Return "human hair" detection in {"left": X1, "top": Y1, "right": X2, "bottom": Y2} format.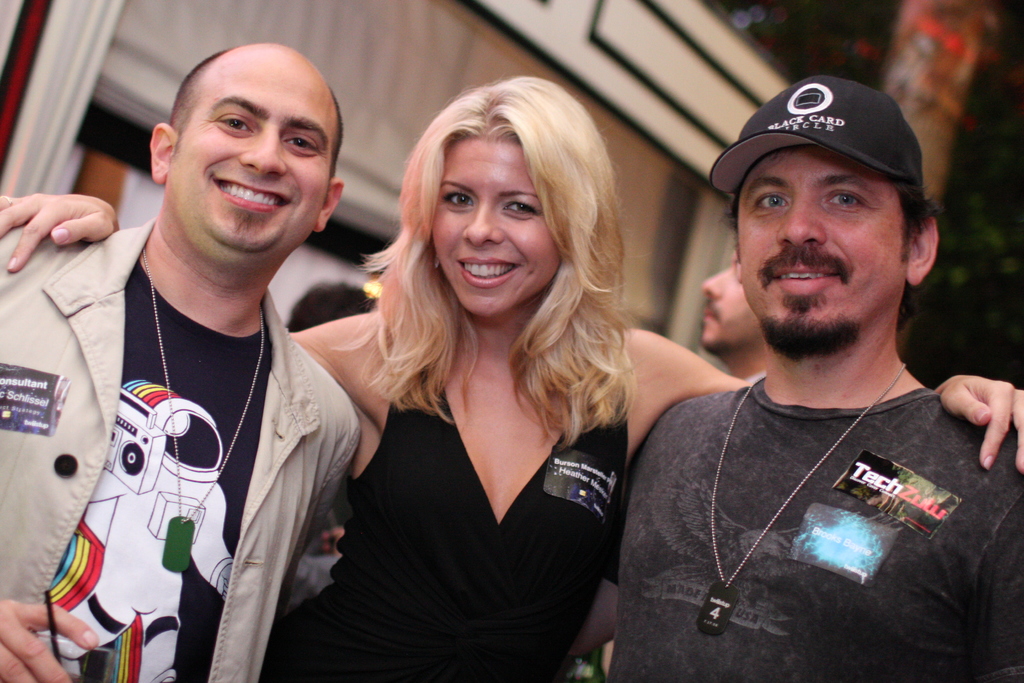
{"left": 892, "top": 179, "right": 945, "bottom": 267}.
